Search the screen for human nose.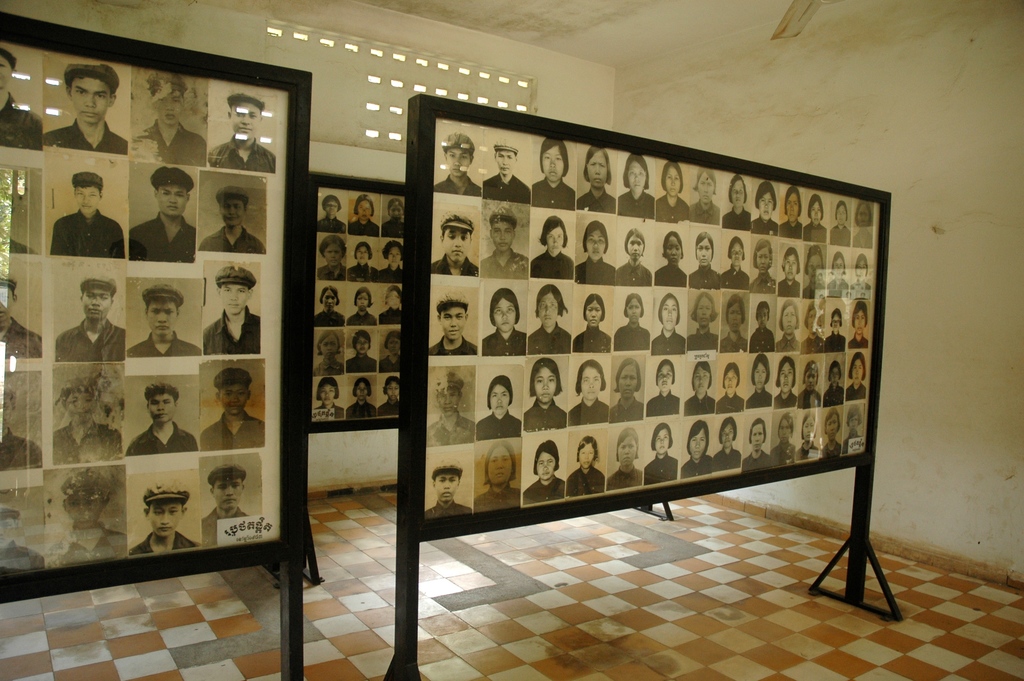
Found at [left=762, top=258, right=765, bottom=264].
